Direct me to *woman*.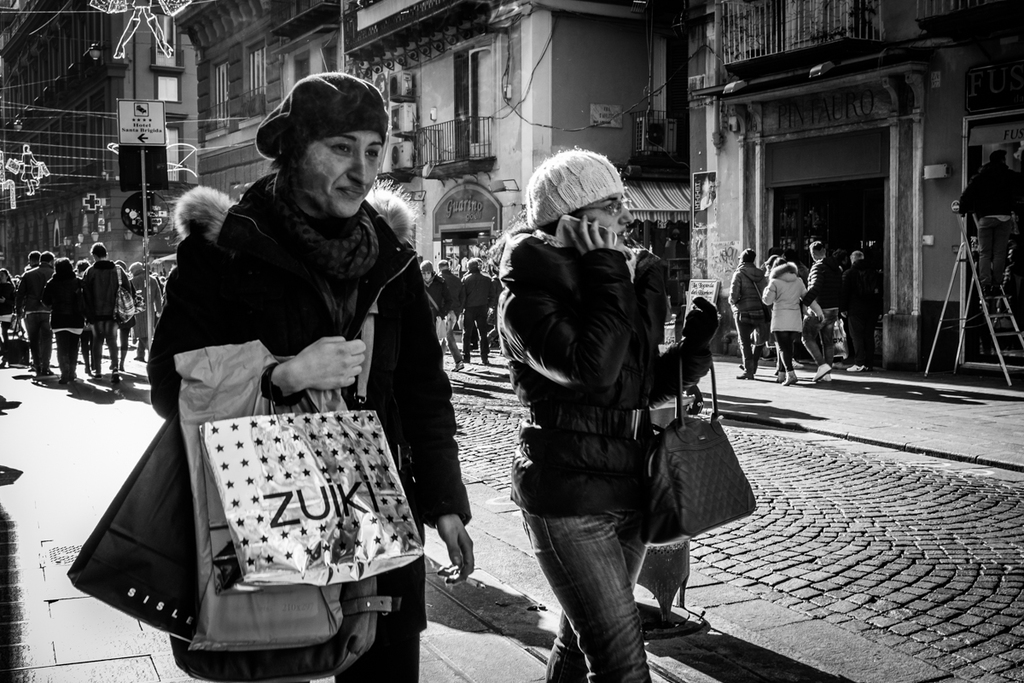
Direction: (x1=66, y1=63, x2=467, y2=682).
